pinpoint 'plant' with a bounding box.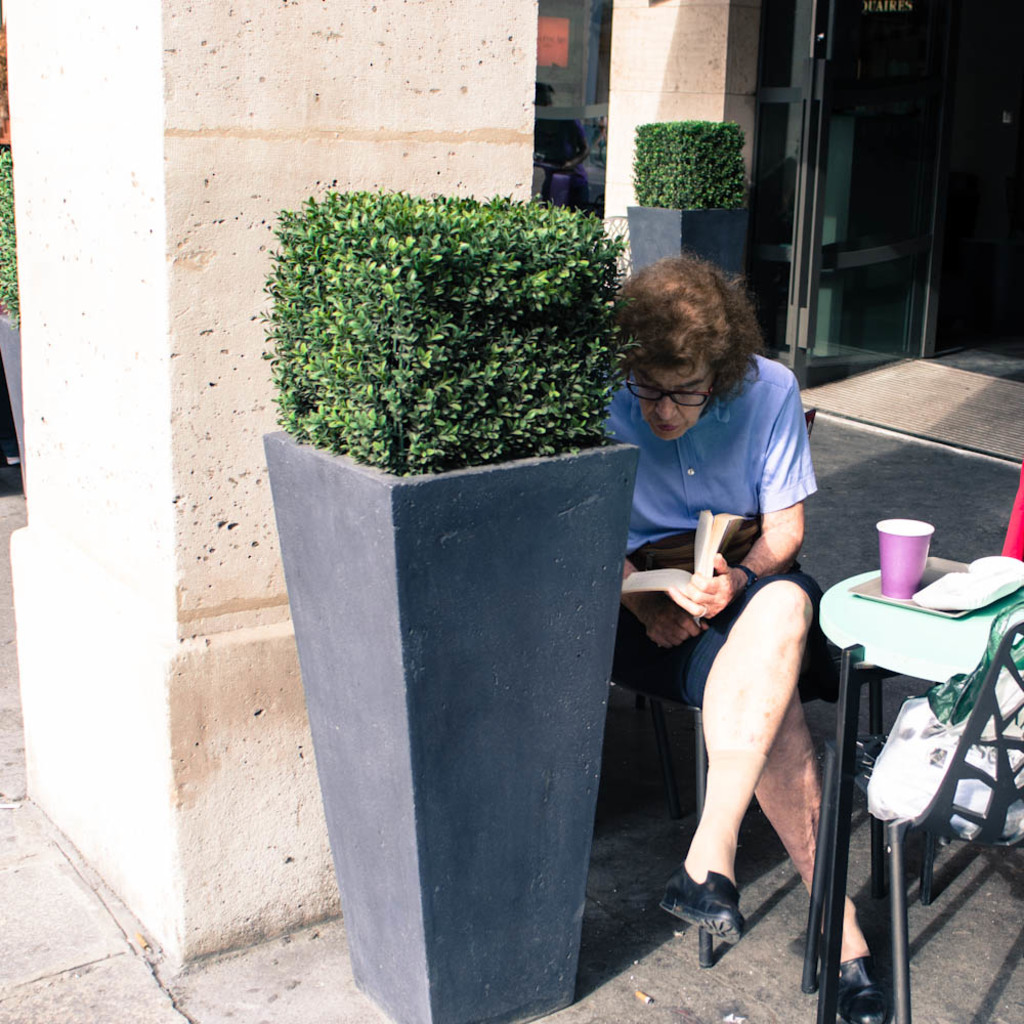
bbox=[262, 172, 670, 461].
